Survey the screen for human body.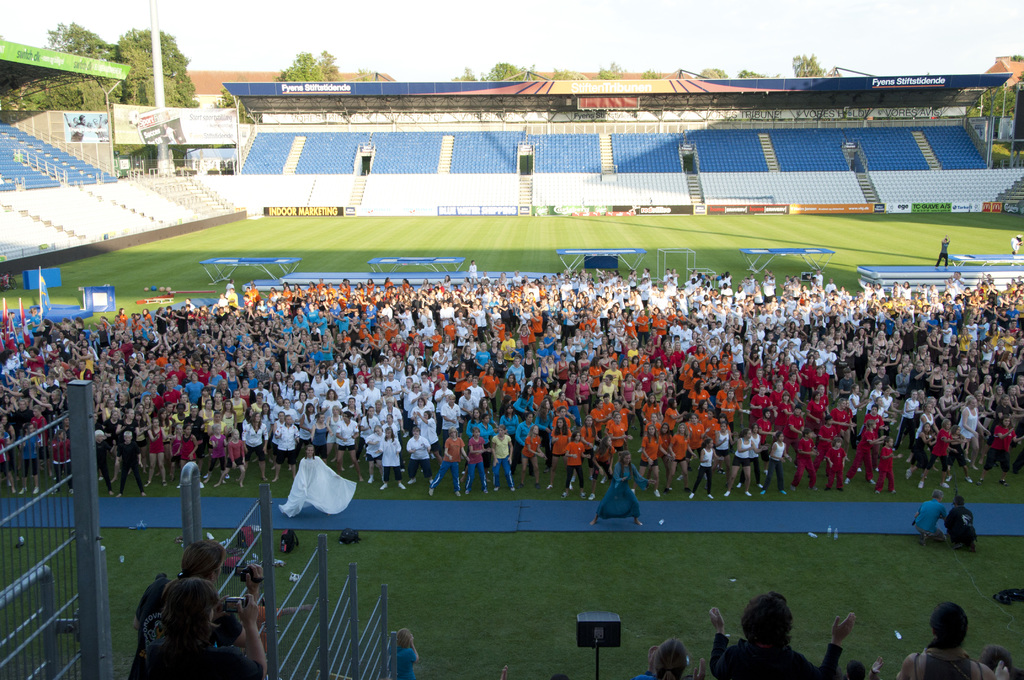
Survey found: BBox(193, 336, 202, 343).
